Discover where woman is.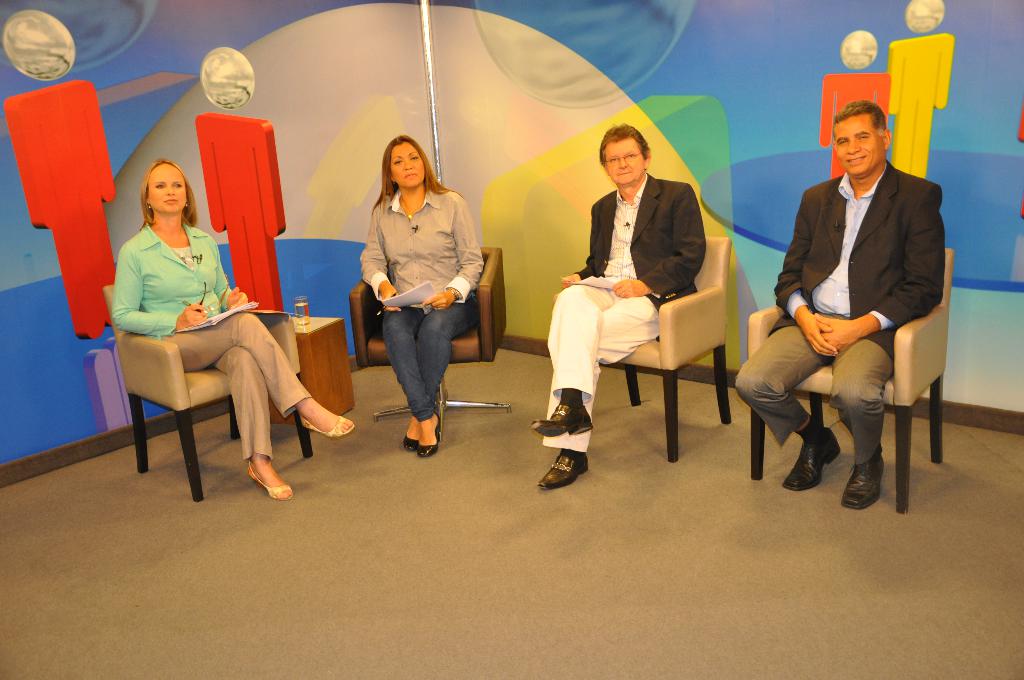
Discovered at box(109, 155, 360, 505).
